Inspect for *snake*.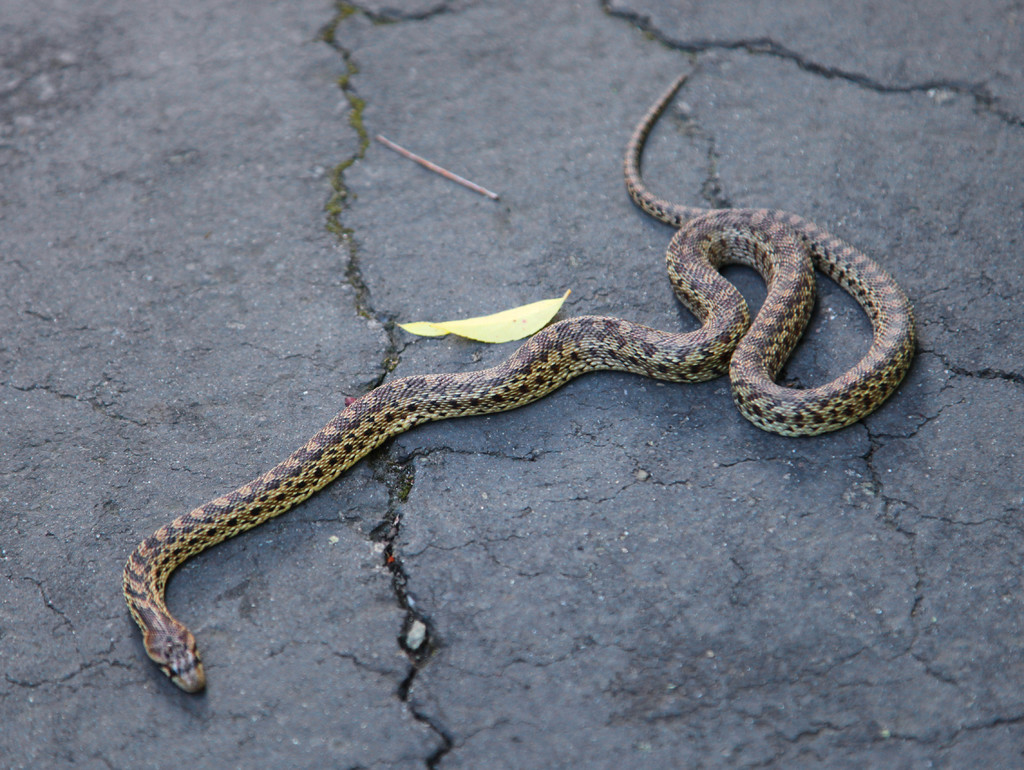
Inspection: box(119, 74, 922, 691).
